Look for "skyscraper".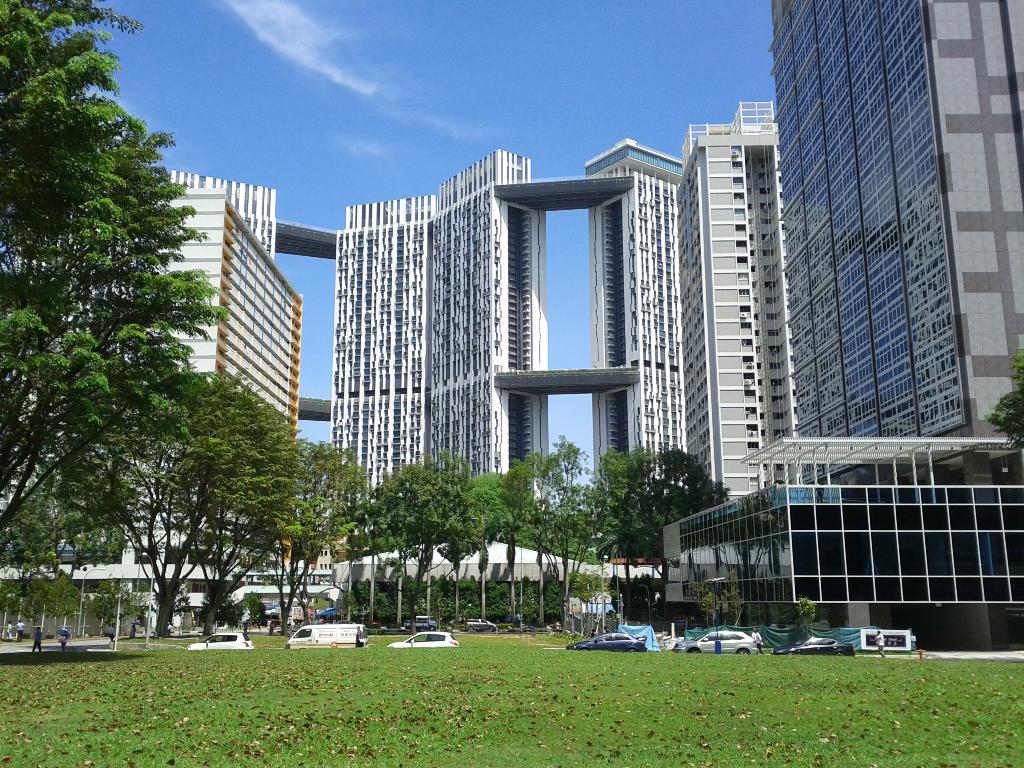
Found: region(661, 0, 1023, 650).
